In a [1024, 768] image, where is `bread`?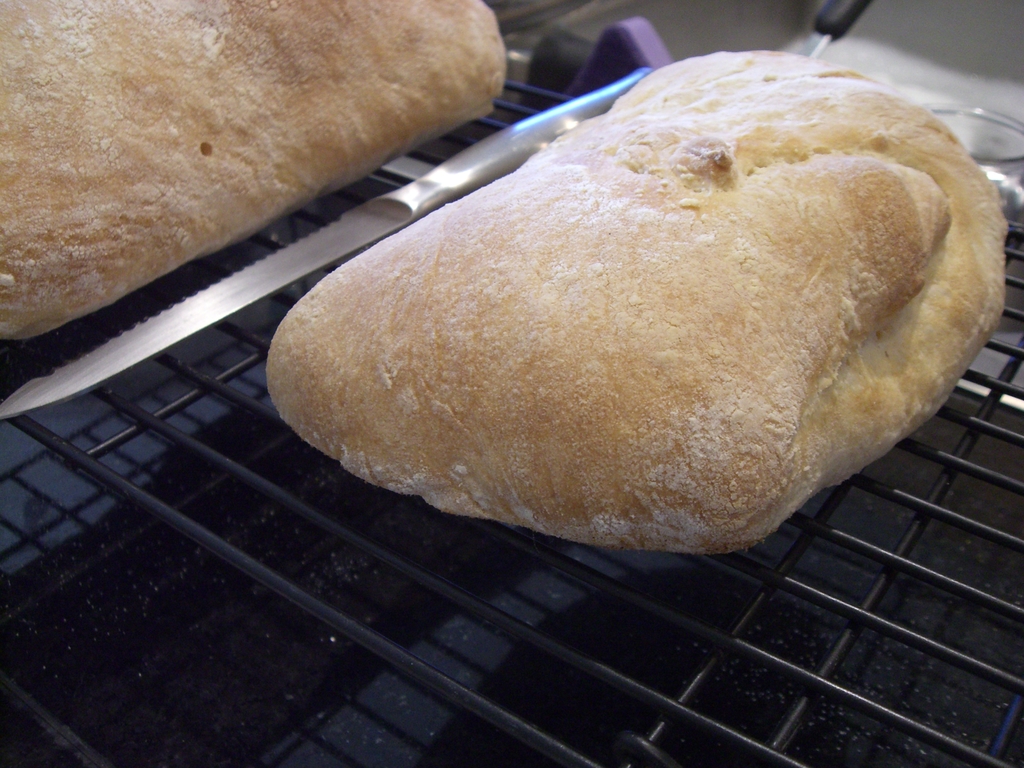
l=0, t=0, r=511, b=338.
